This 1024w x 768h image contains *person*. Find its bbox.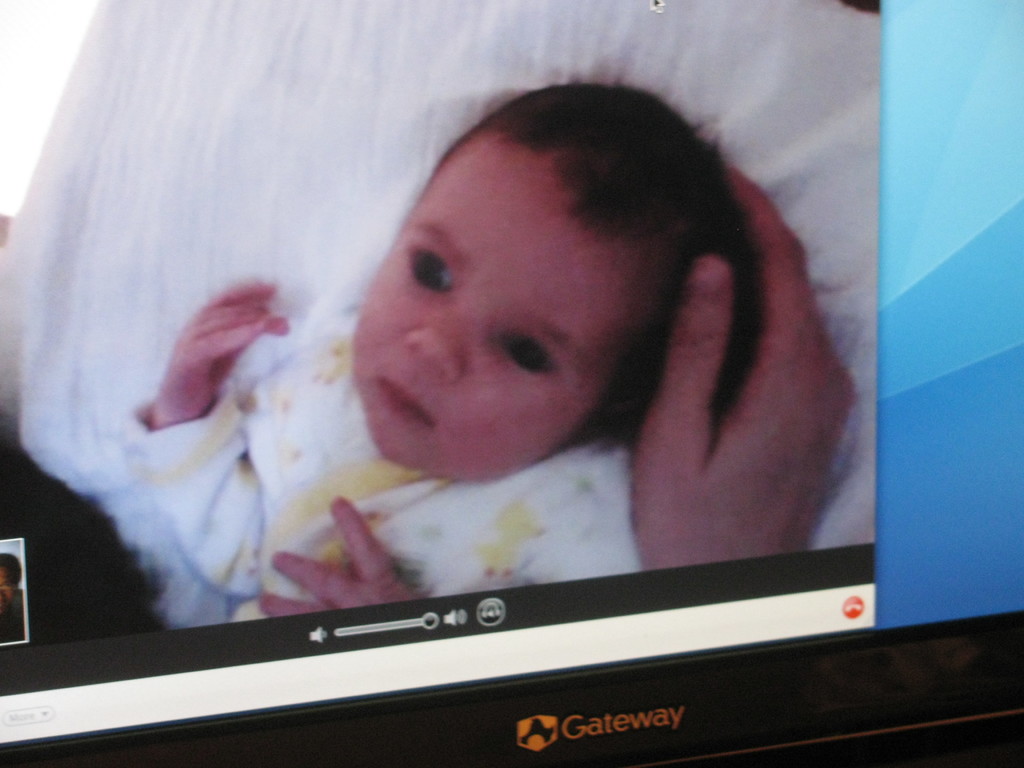
locate(131, 74, 765, 596).
